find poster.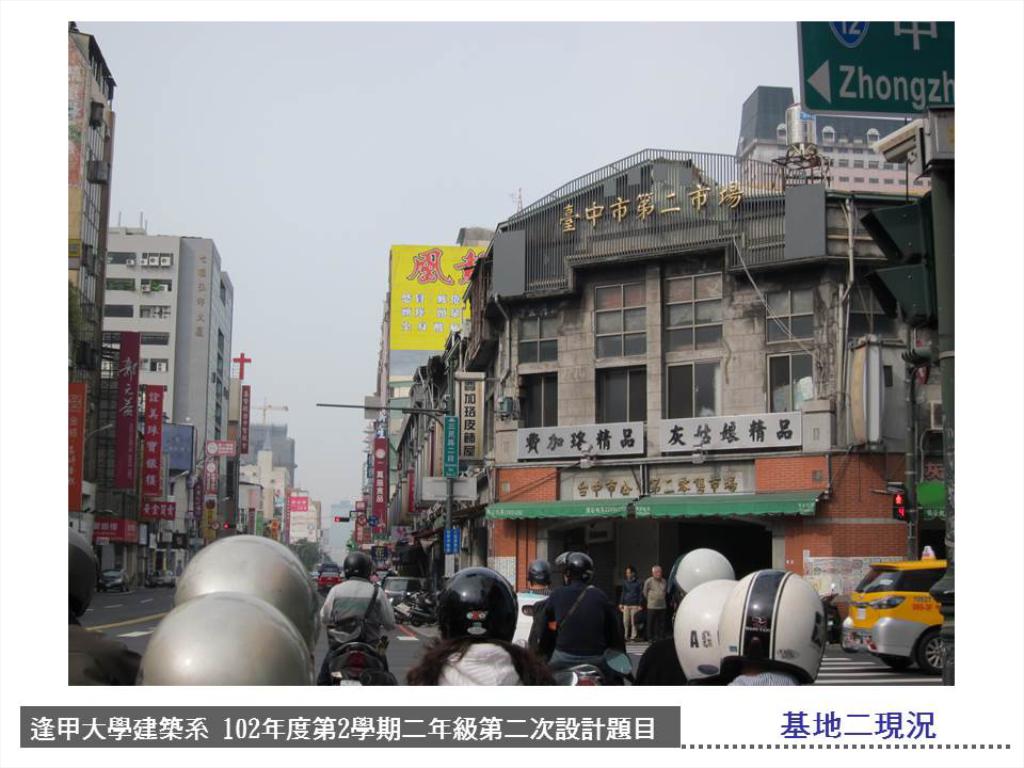
box=[390, 247, 486, 347].
